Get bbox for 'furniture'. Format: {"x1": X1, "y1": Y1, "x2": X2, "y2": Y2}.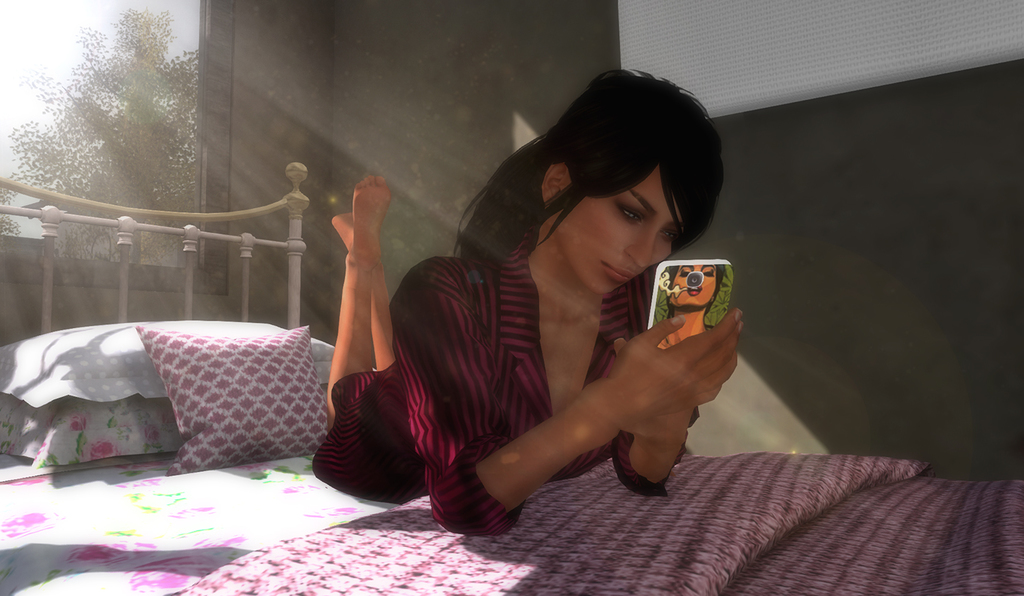
{"x1": 0, "y1": 162, "x2": 1023, "y2": 595}.
